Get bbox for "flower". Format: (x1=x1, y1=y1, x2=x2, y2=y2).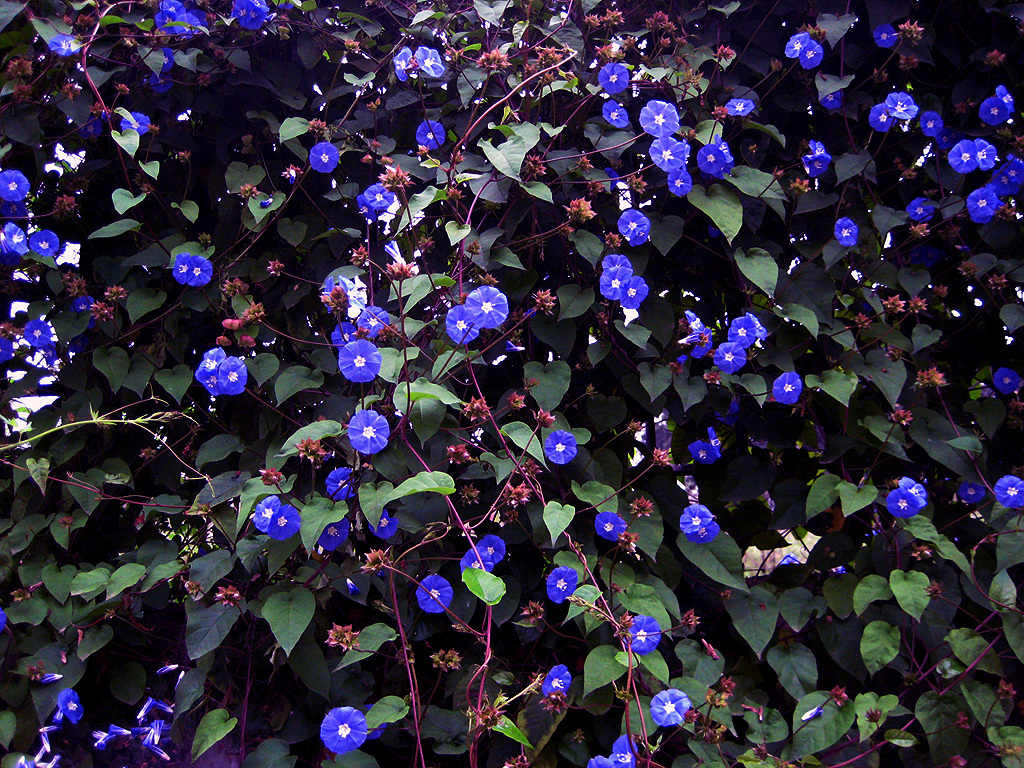
(x1=697, y1=672, x2=747, y2=707).
